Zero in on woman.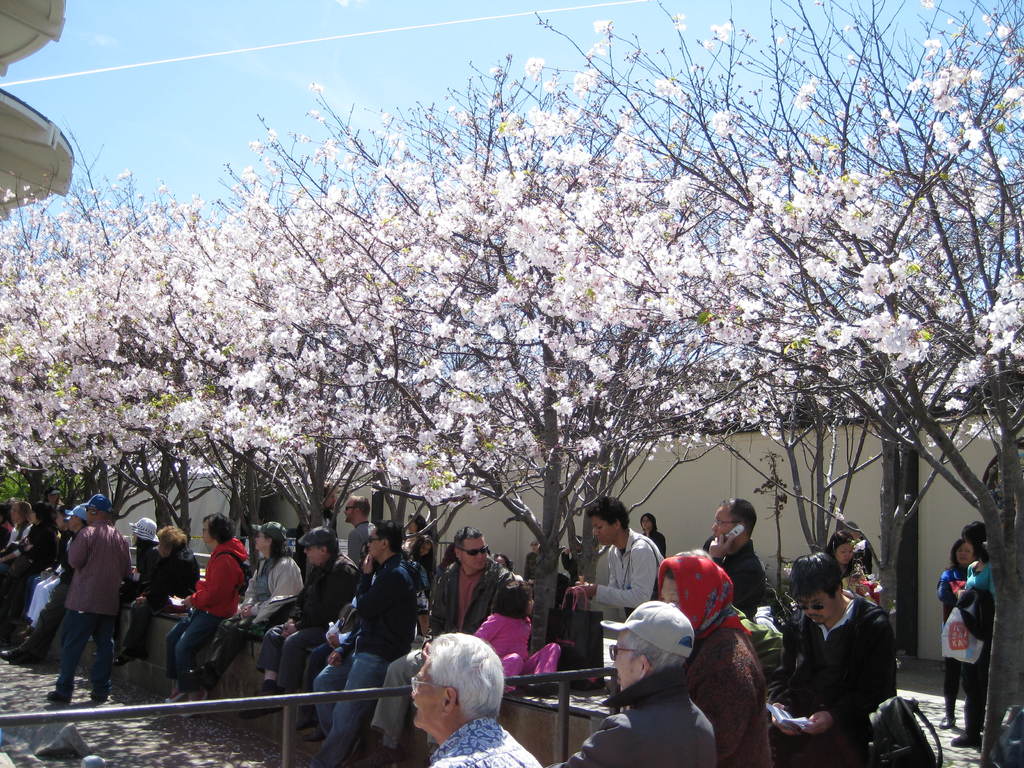
Zeroed in: bbox(940, 531, 1014, 744).
